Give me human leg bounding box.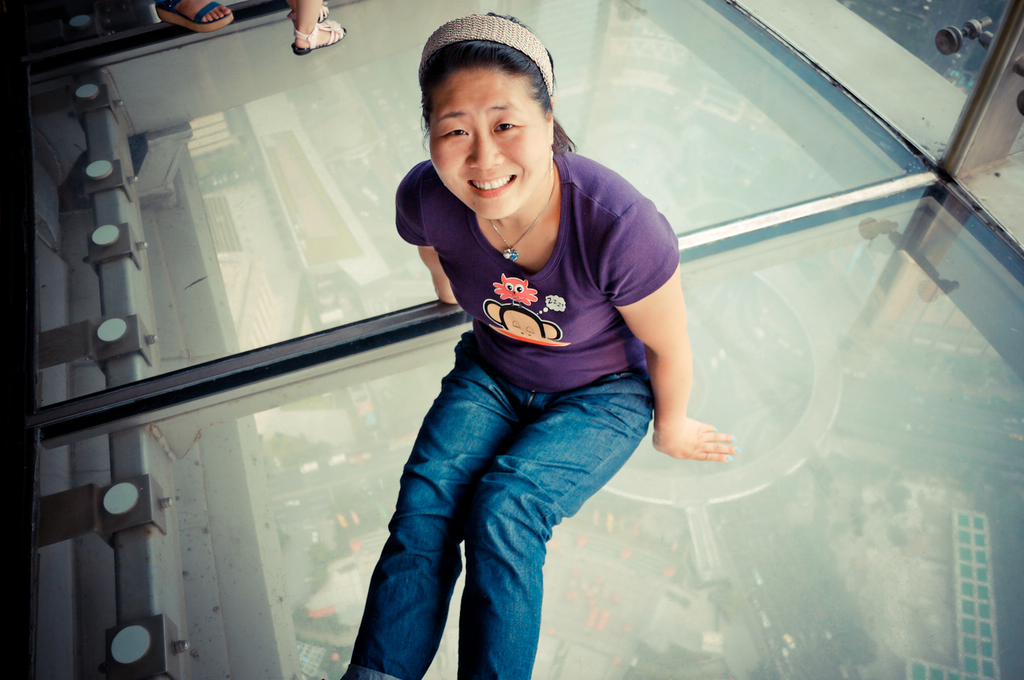
l=461, t=384, r=651, b=678.
